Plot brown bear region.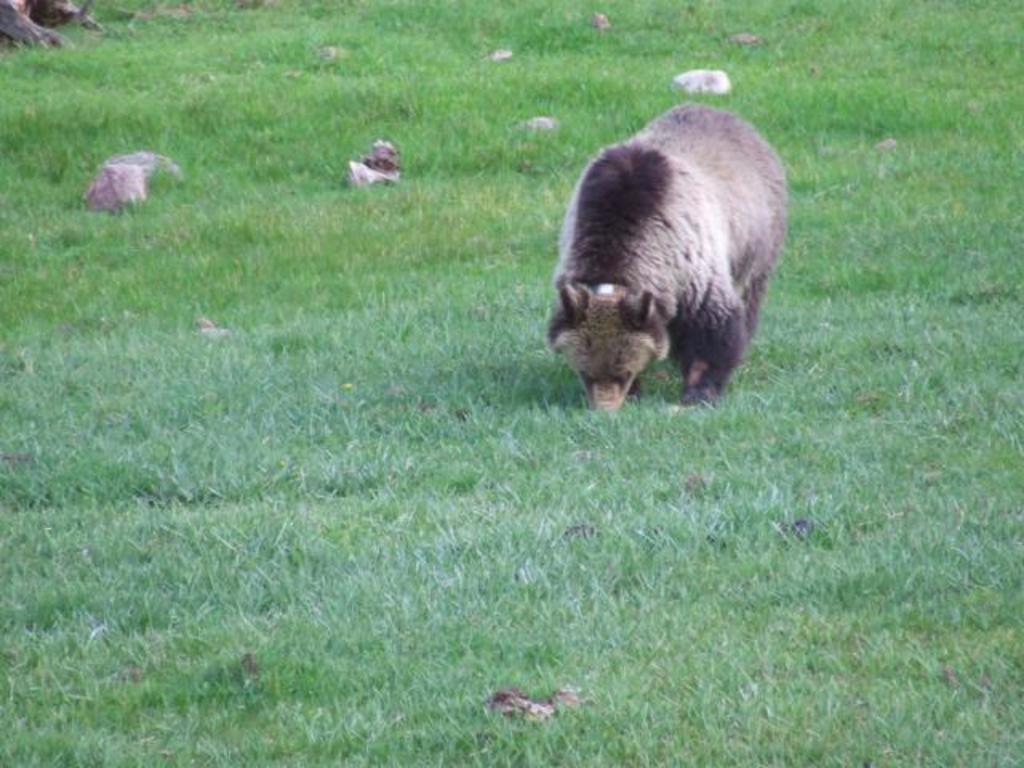
Plotted at crop(555, 96, 787, 406).
